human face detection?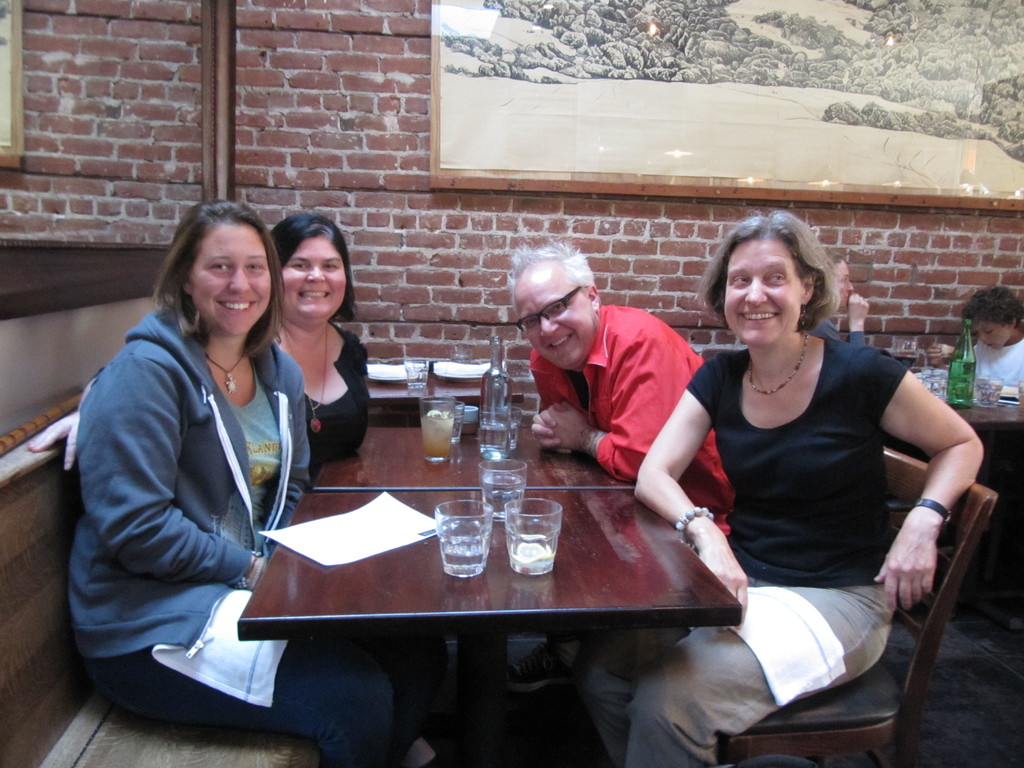
Rect(195, 225, 270, 331)
